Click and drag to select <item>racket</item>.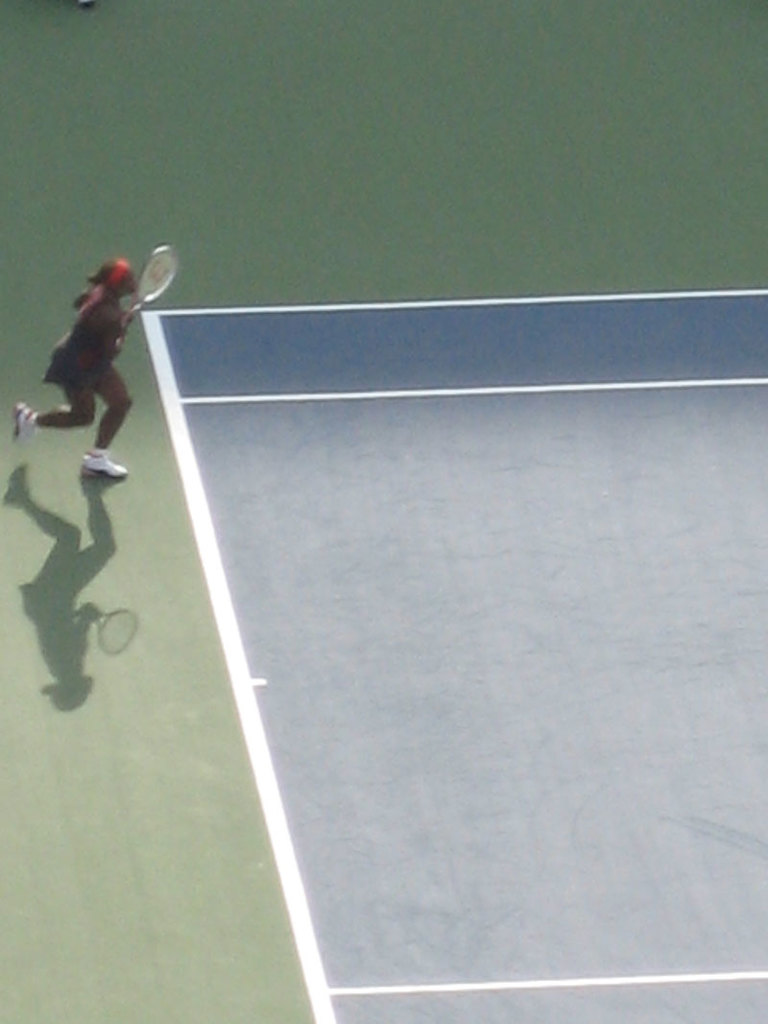
Selection: locate(129, 242, 178, 329).
